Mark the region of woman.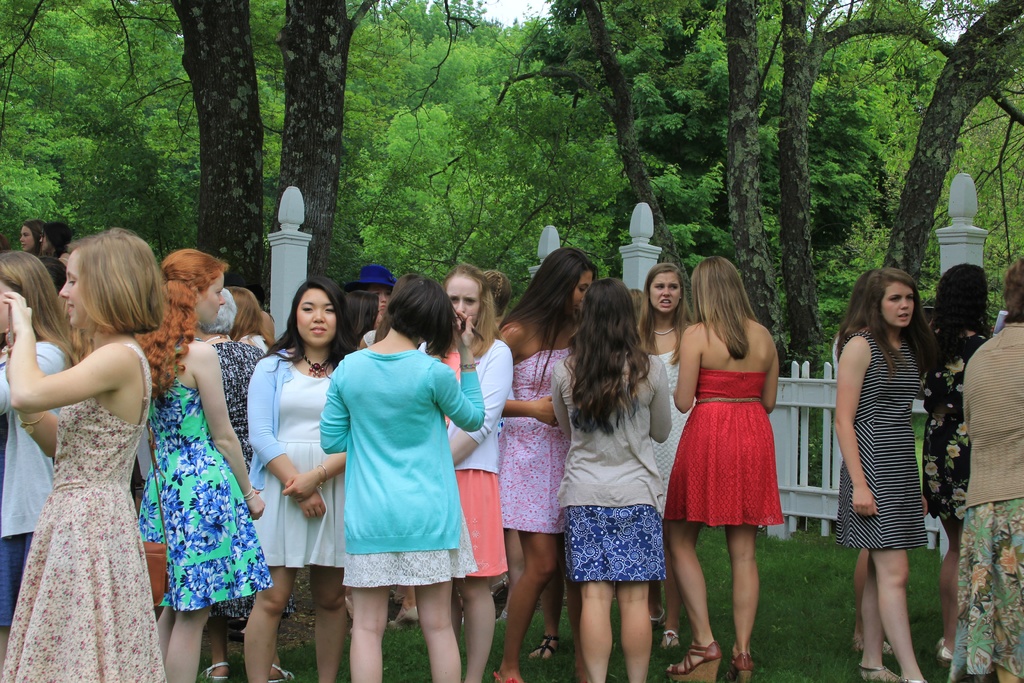
Region: select_region(126, 243, 266, 682).
